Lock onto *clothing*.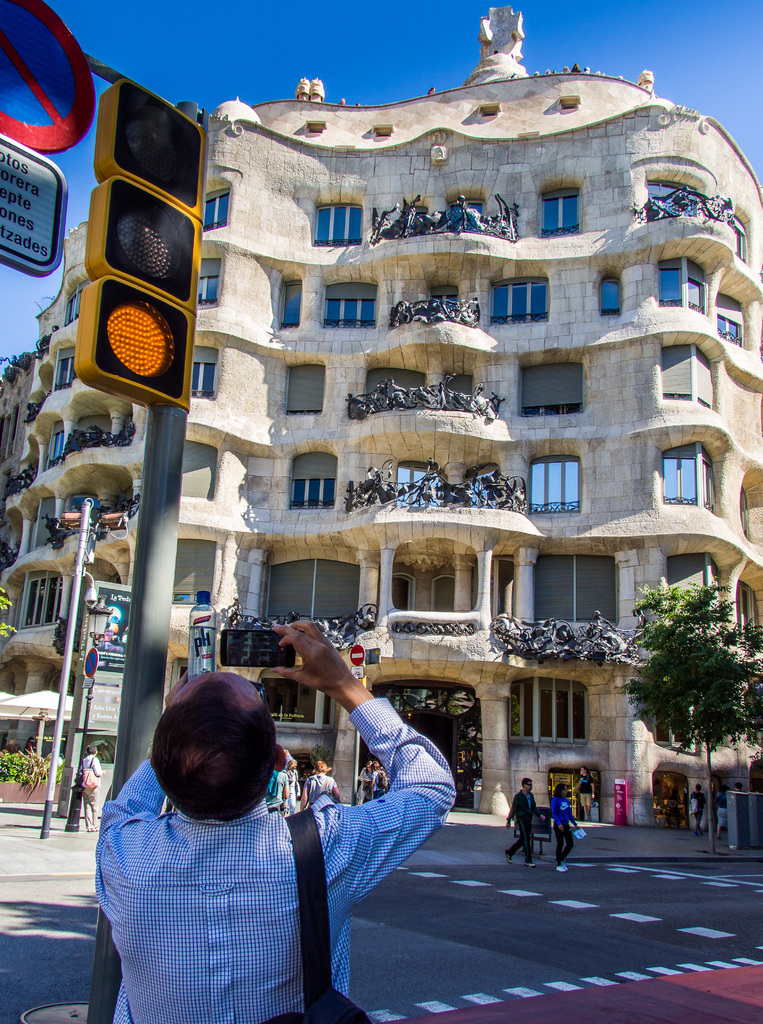
Locked: [507,792,535,868].
